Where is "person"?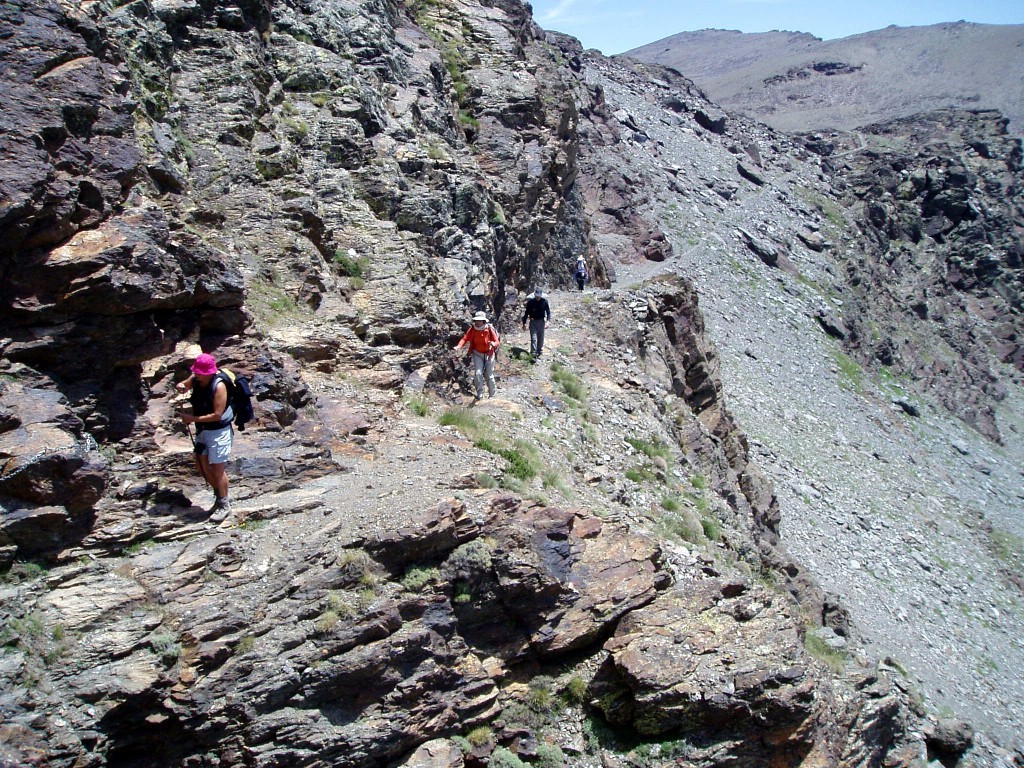
detection(523, 292, 548, 358).
